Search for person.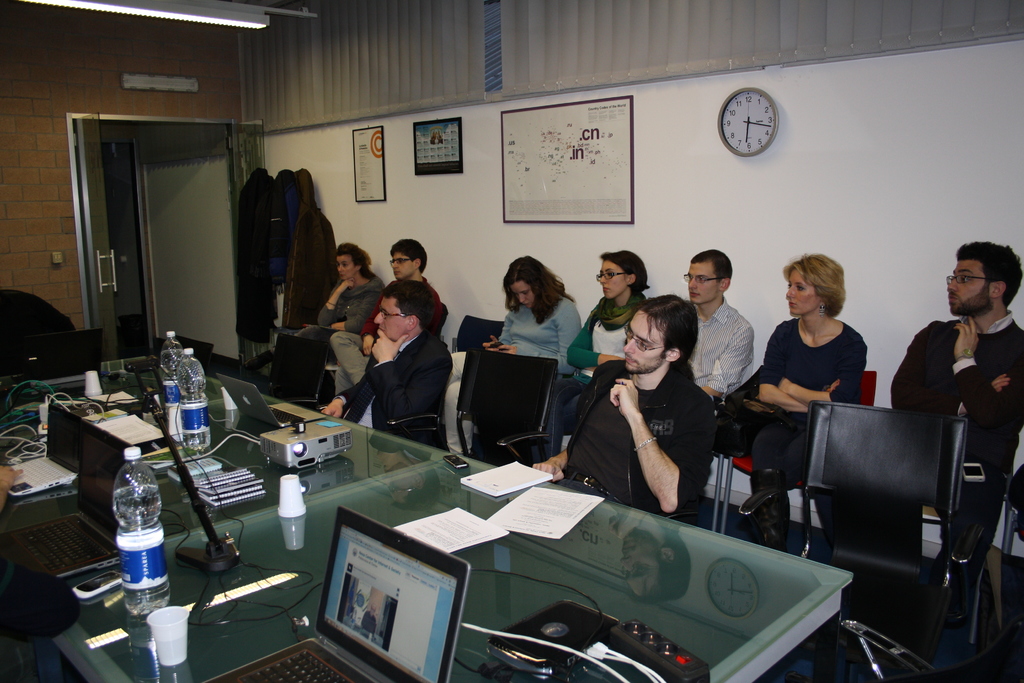
Found at x1=552 y1=252 x2=649 y2=457.
